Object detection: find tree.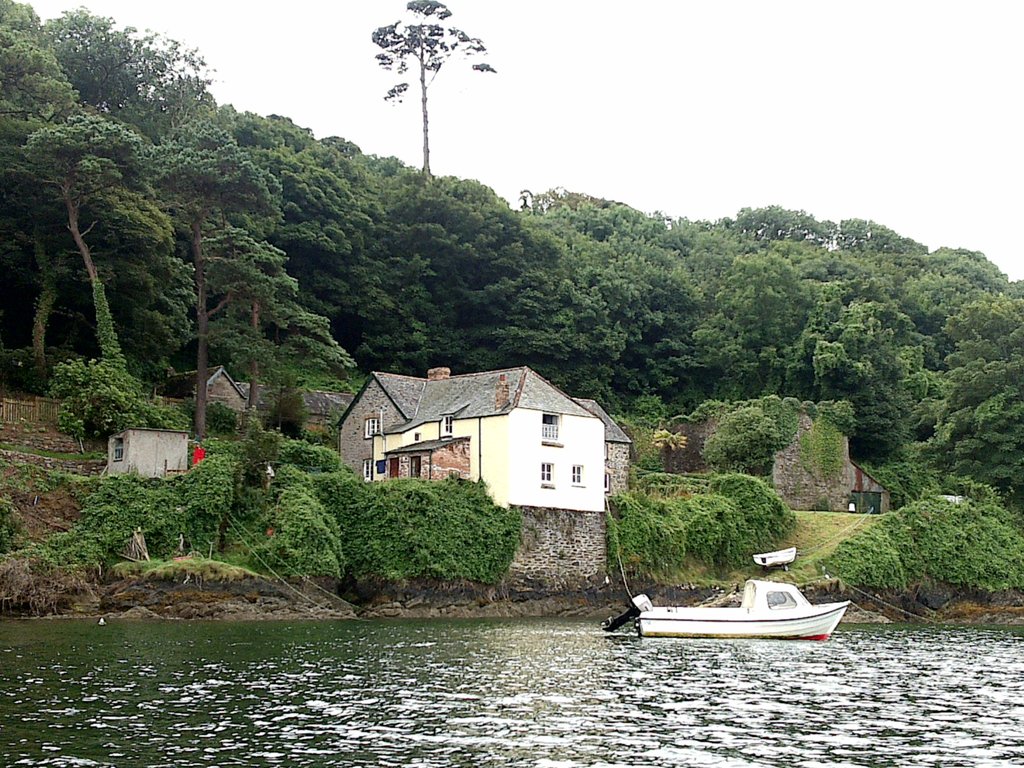
pyautogui.locateOnScreen(0, 0, 1023, 532).
